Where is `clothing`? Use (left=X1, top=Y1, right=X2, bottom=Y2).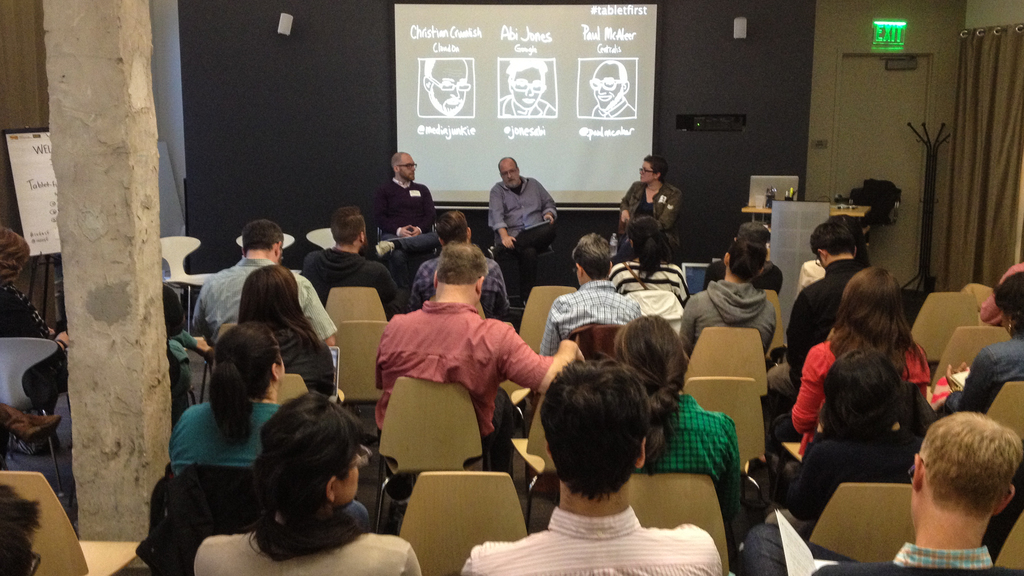
(left=192, top=512, right=414, bottom=575).
